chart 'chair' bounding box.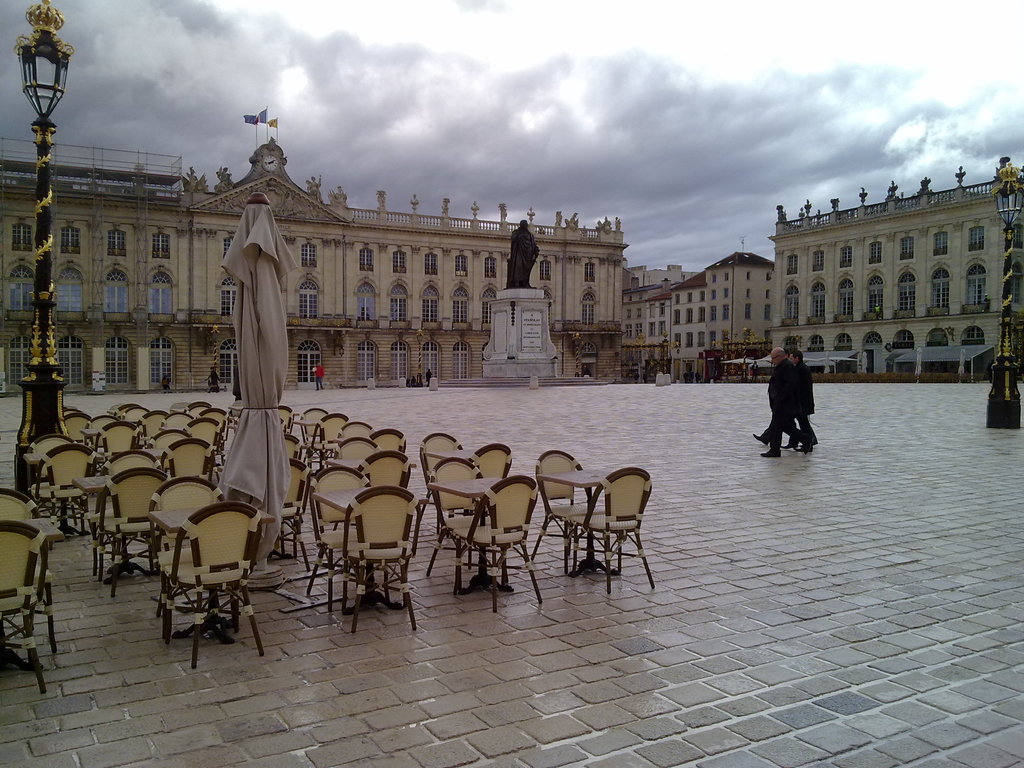
Charted: <region>323, 413, 352, 477</region>.
